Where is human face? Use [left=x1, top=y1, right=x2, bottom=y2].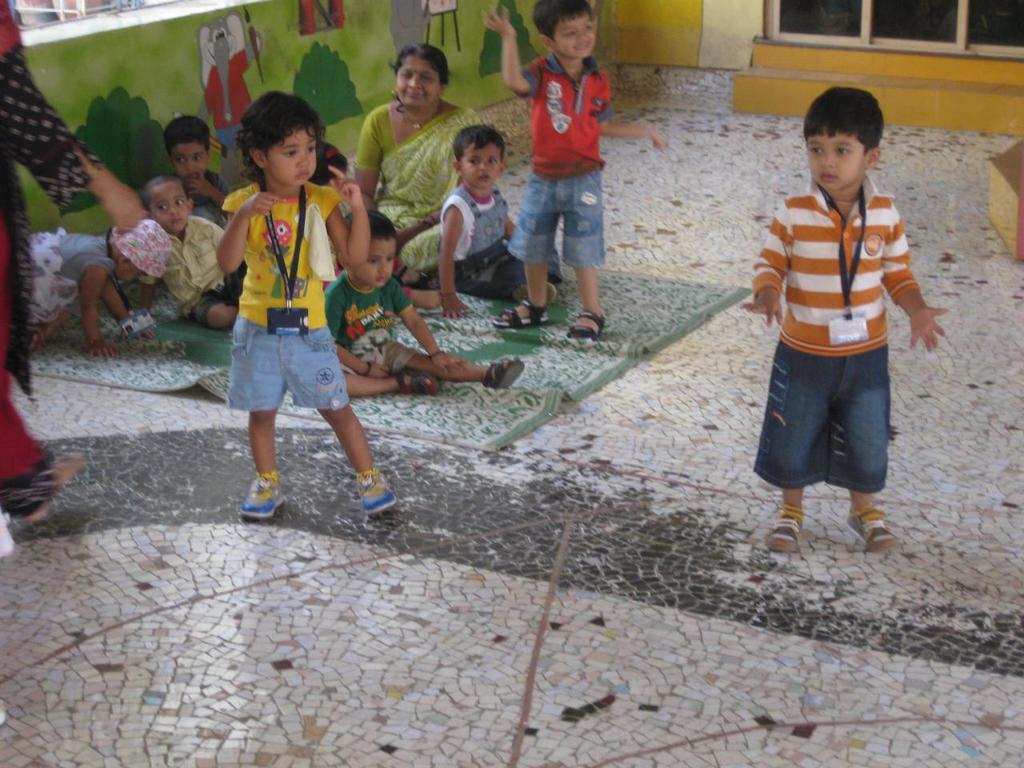
[left=263, top=133, right=319, bottom=186].
